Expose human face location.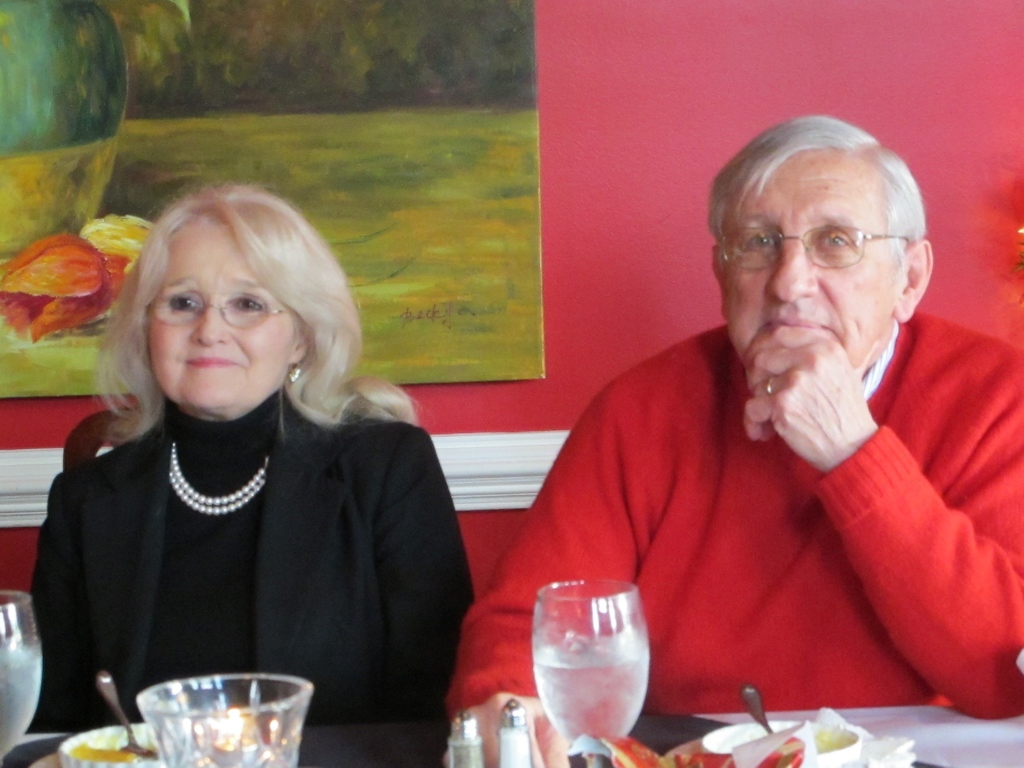
Exposed at bbox(148, 223, 300, 417).
